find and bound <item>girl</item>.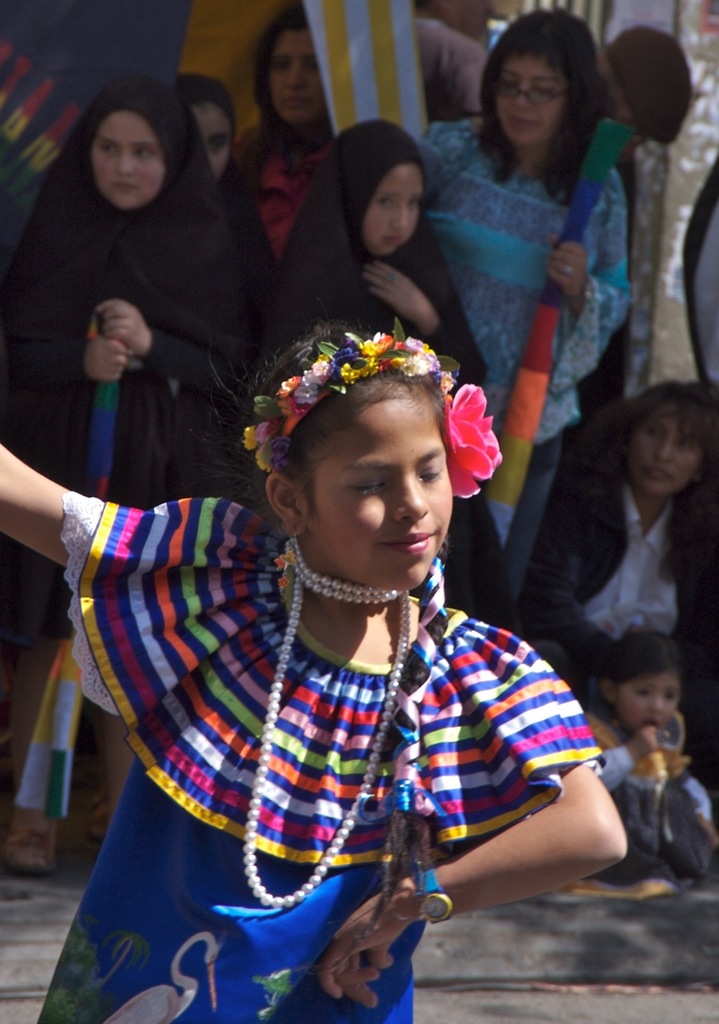
Bound: 0 310 626 1023.
